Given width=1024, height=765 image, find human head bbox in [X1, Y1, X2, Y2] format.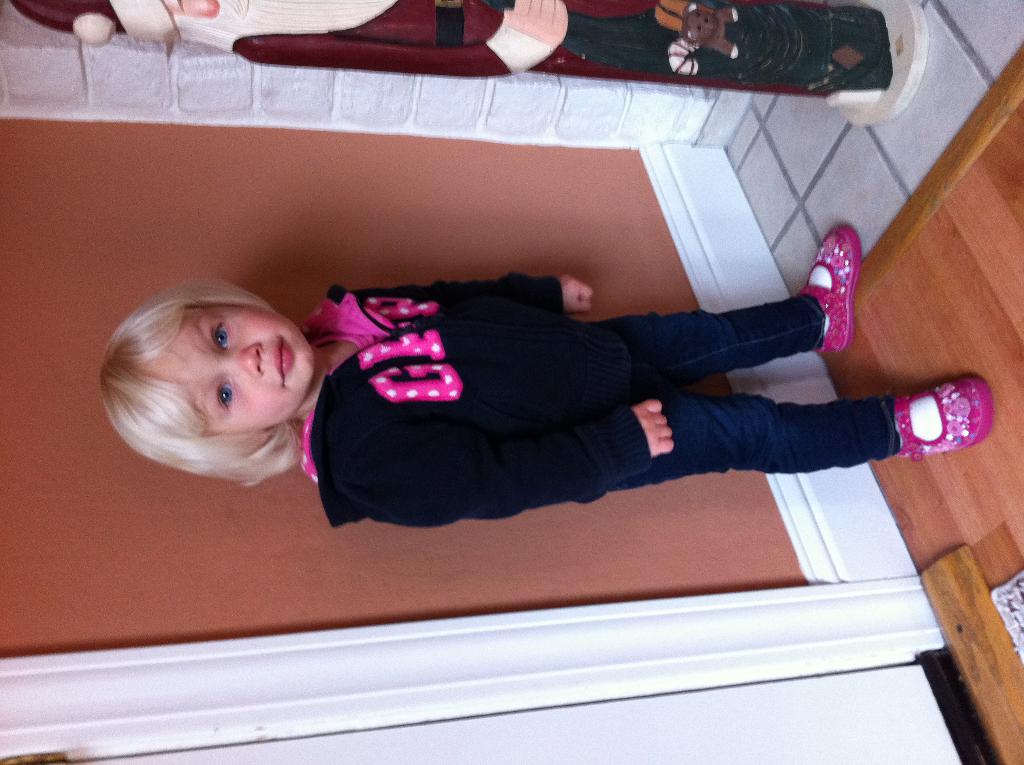
[107, 259, 305, 456].
